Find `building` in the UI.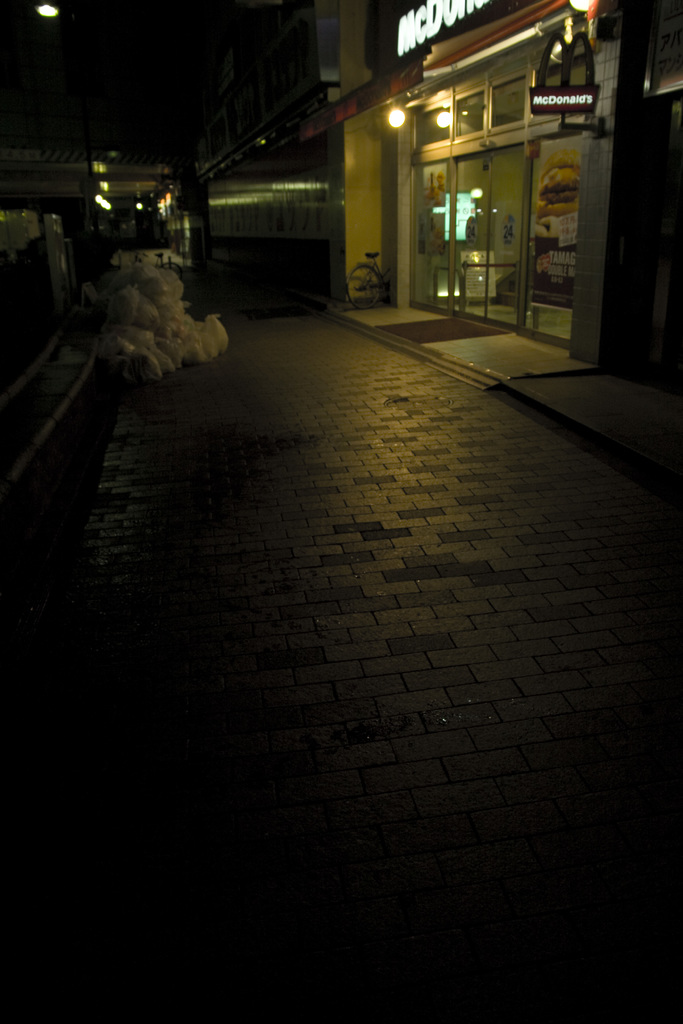
UI element at l=290, t=1, r=679, b=398.
